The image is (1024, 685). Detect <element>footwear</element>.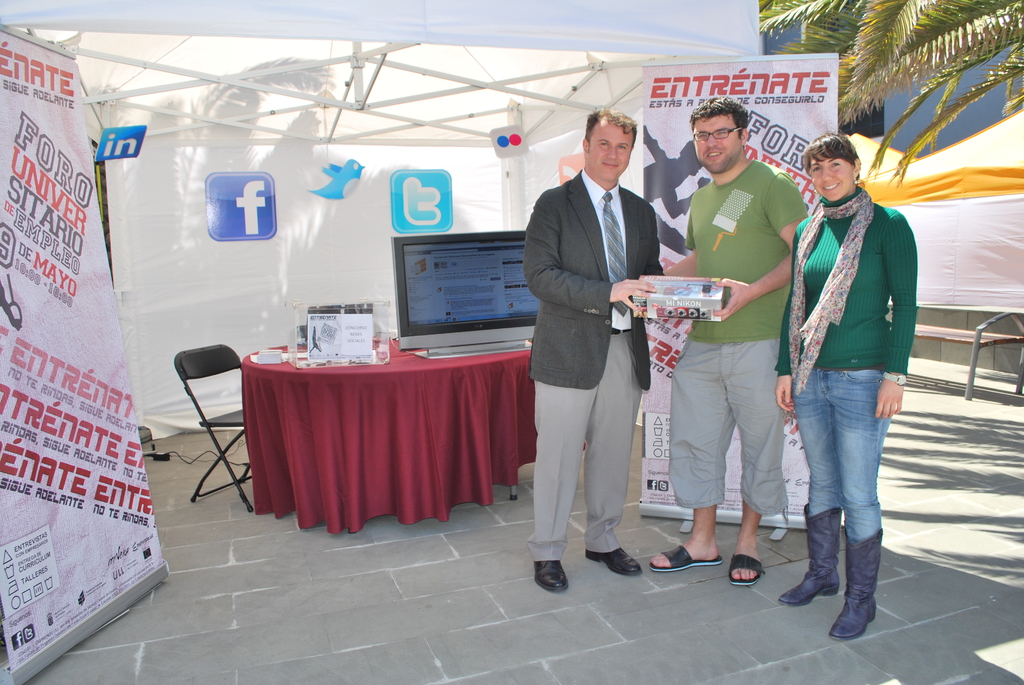
Detection: {"left": 731, "top": 551, "right": 766, "bottom": 585}.
